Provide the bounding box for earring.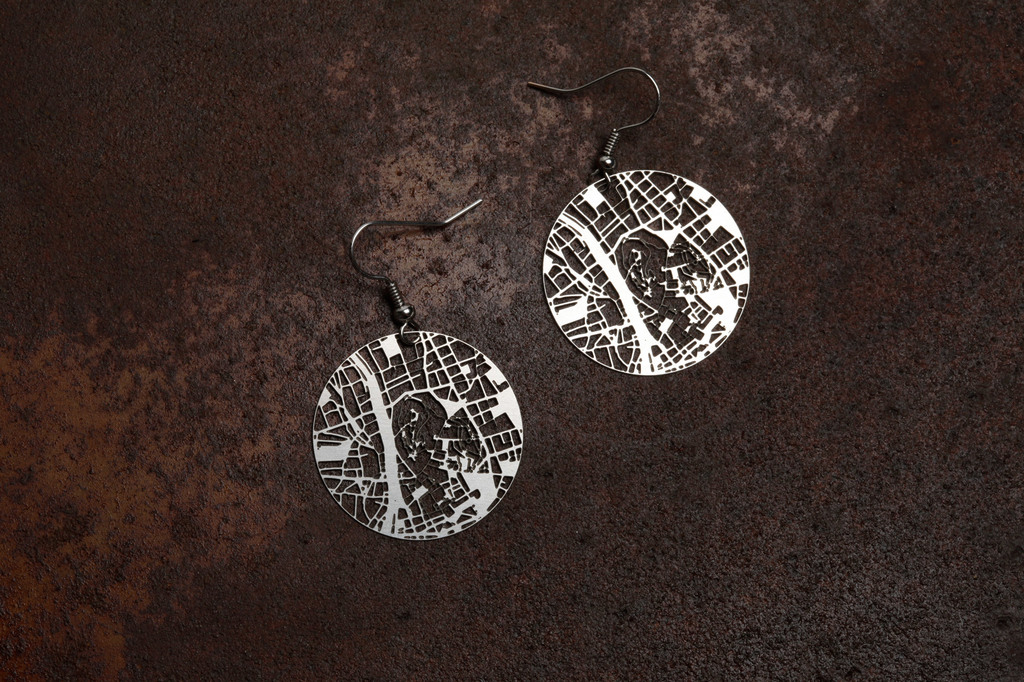
BBox(311, 196, 524, 548).
